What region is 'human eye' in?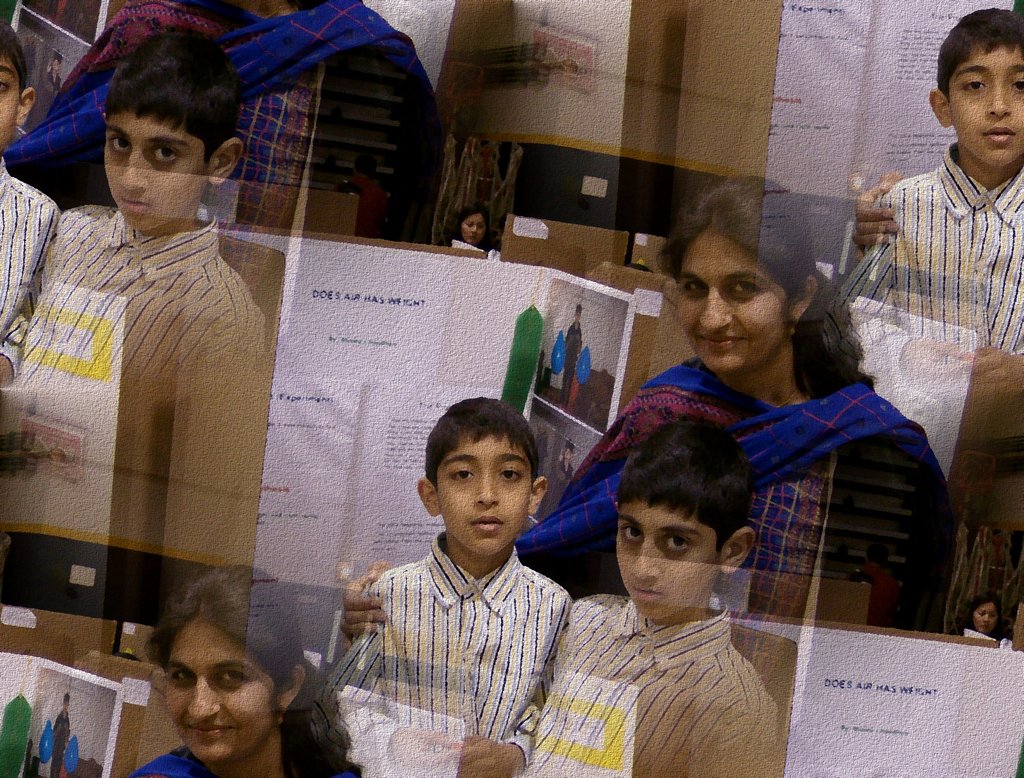
{"x1": 102, "y1": 127, "x2": 135, "y2": 158}.
